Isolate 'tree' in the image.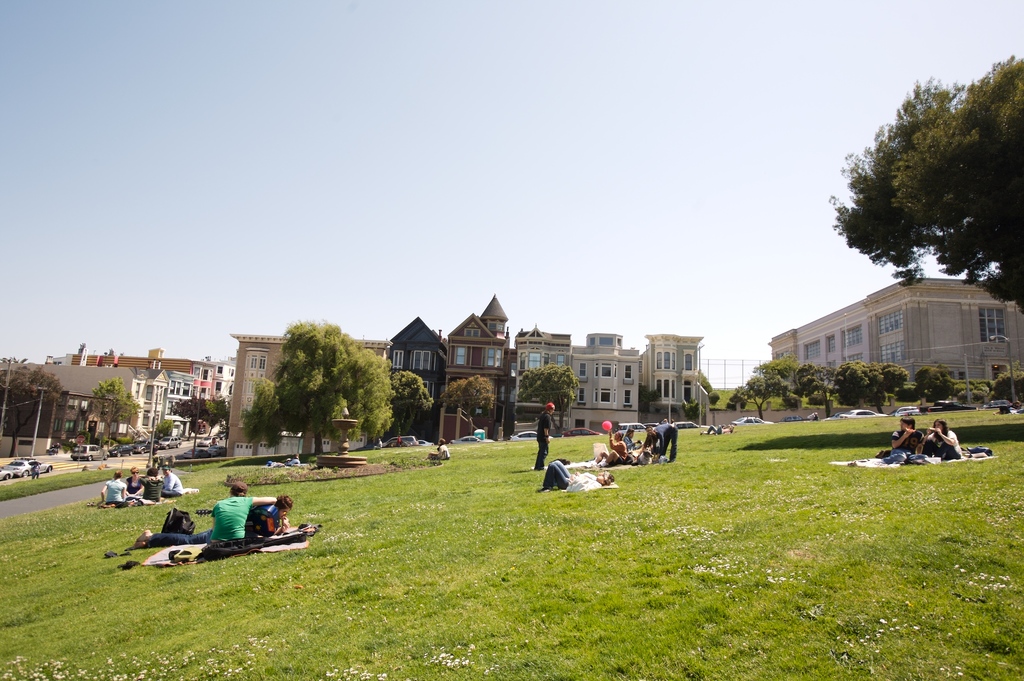
Isolated region: (x1=167, y1=397, x2=228, y2=441).
